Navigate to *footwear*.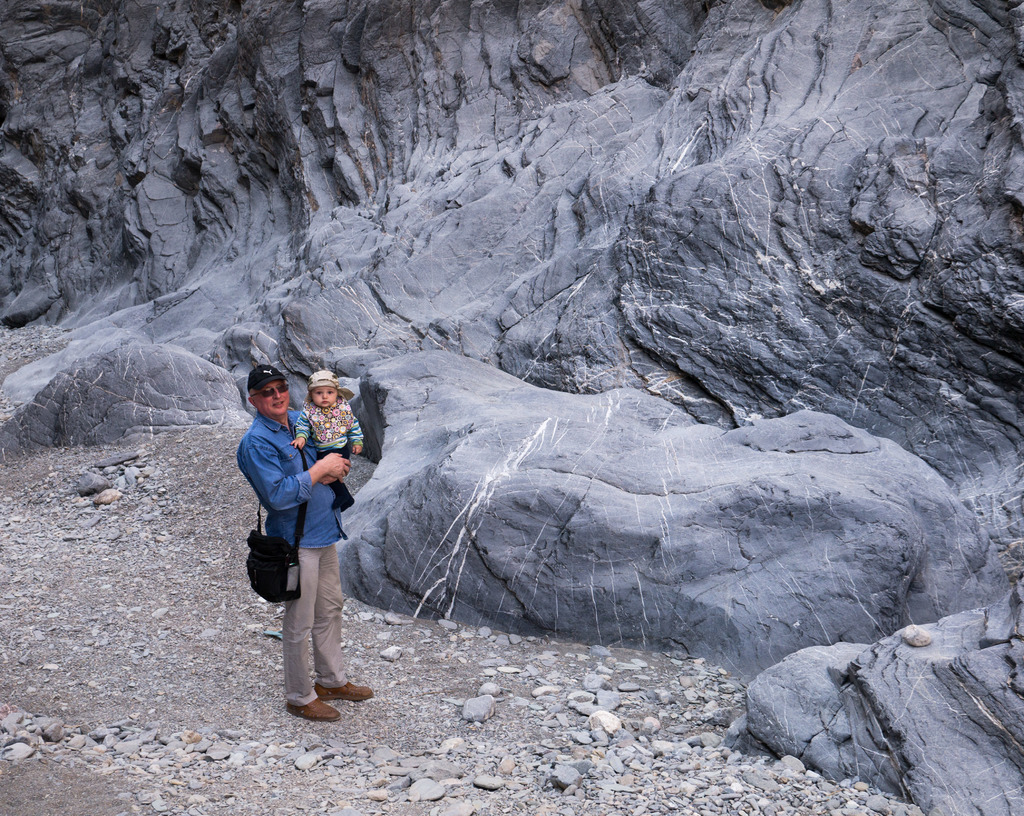
Navigation target: l=285, t=698, r=339, b=719.
